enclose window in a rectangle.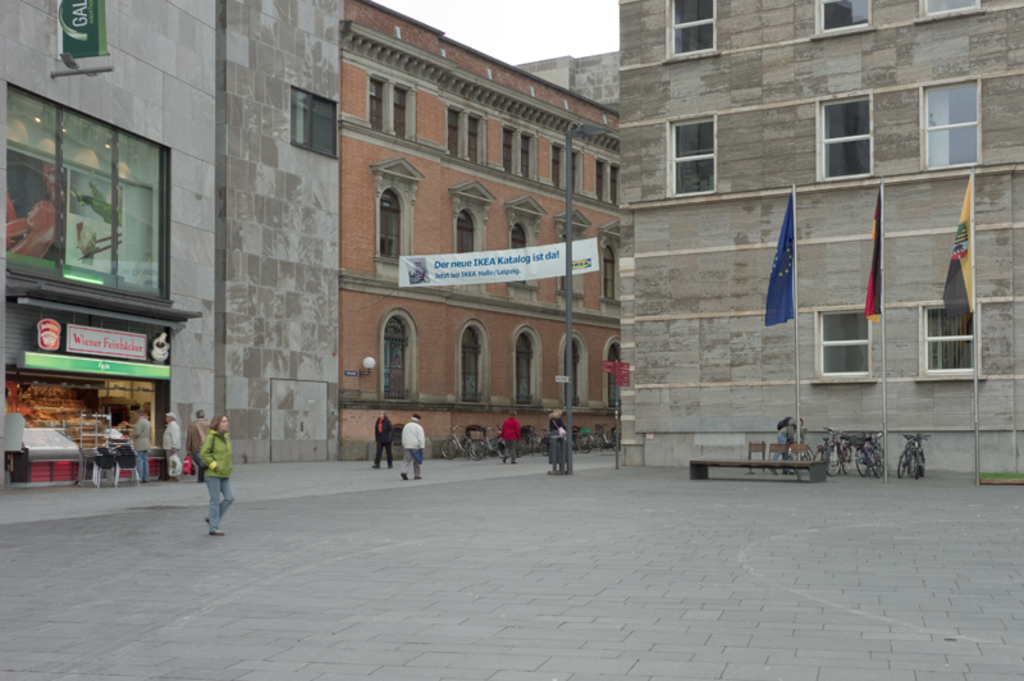
BBox(369, 79, 383, 129).
